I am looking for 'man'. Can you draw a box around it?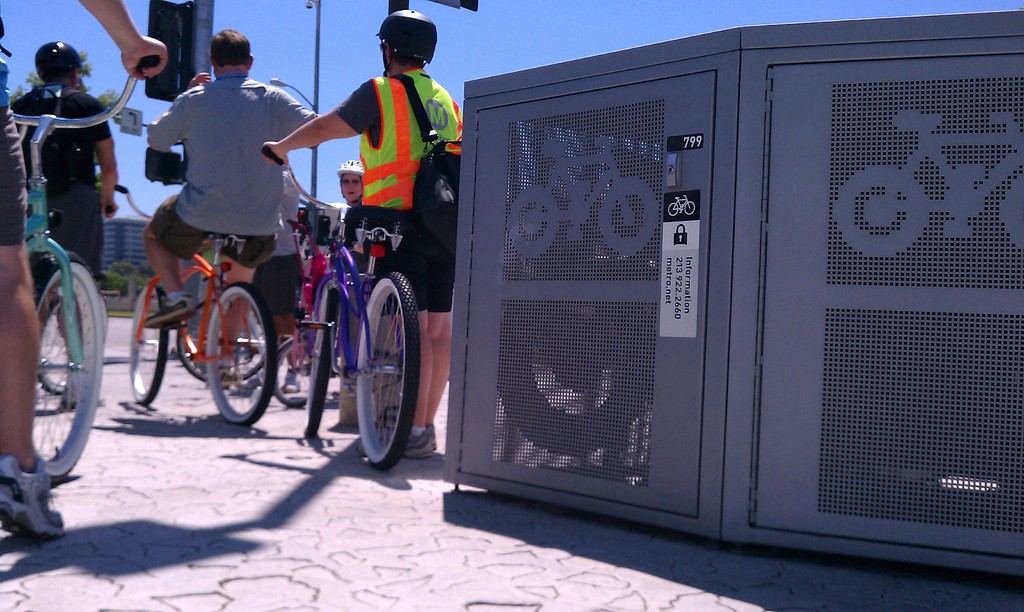
Sure, the bounding box is Rect(0, 0, 170, 536).
